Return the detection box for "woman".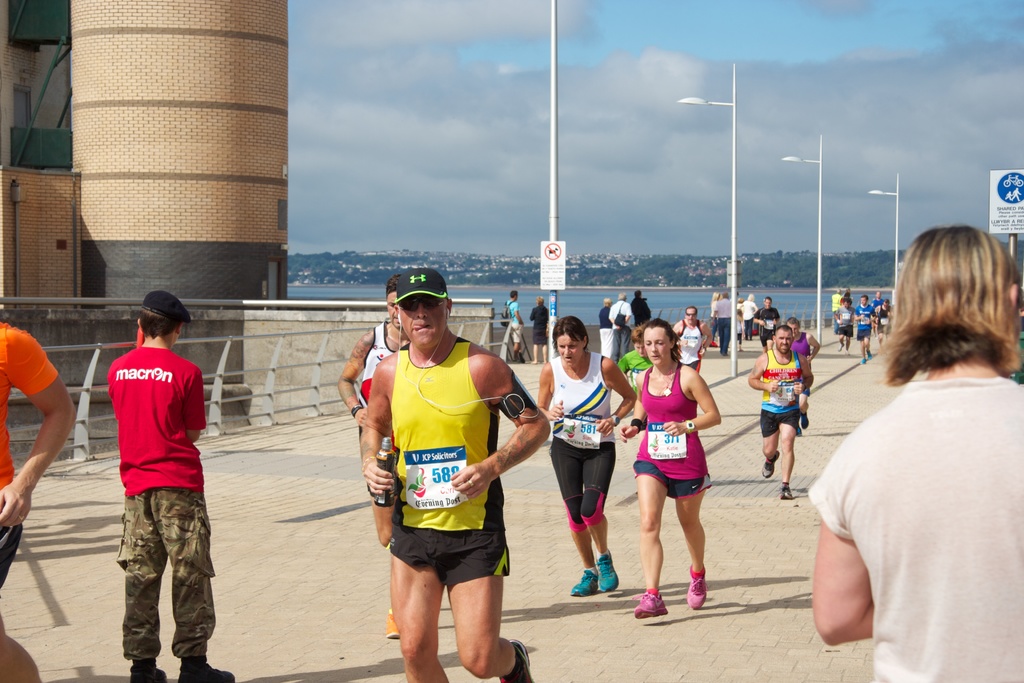
Rect(796, 234, 1020, 668).
